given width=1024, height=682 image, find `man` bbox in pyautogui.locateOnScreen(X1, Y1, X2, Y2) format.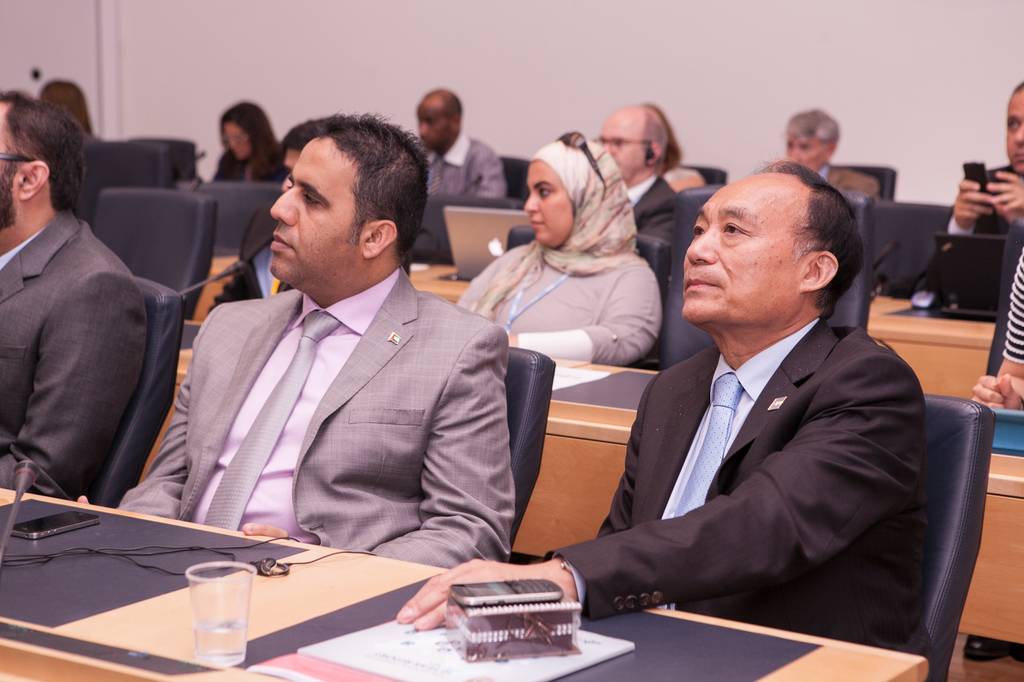
pyautogui.locateOnScreen(0, 82, 152, 502).
